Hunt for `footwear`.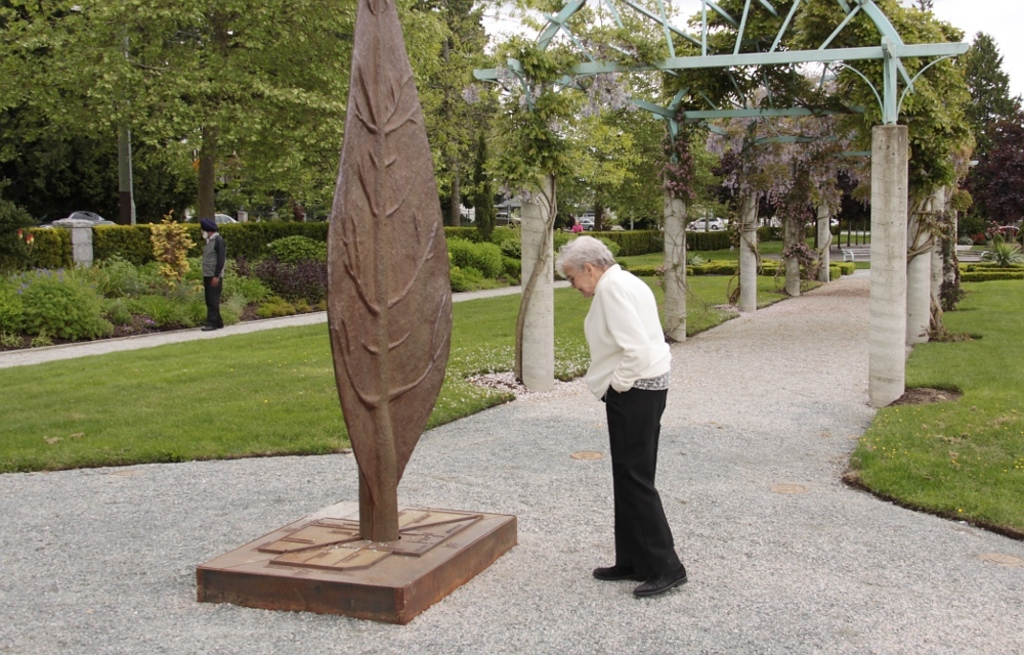
Hunted down at [x1=629, y1=567, x2=688, y2=599].
